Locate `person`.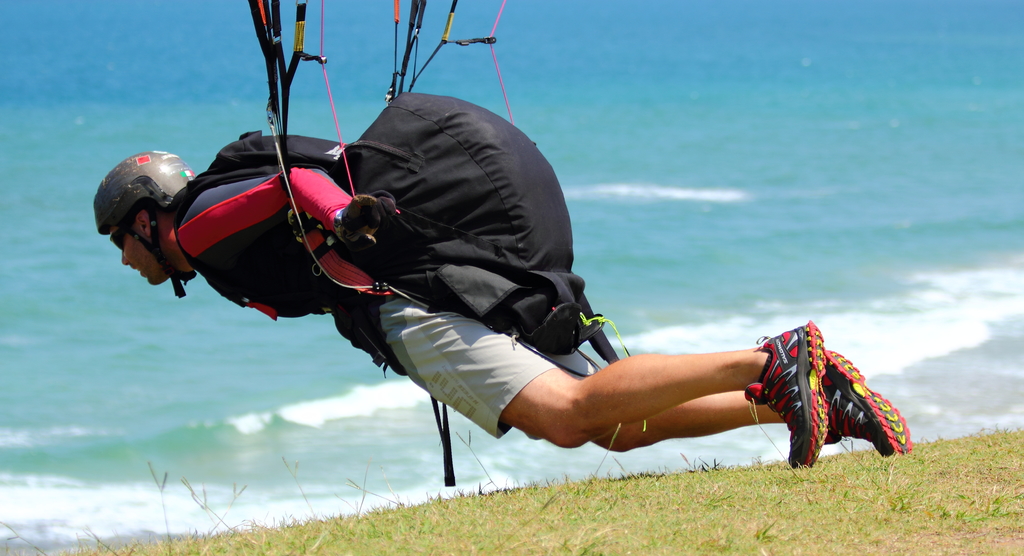
Bounding box: 97,142,915,473.
